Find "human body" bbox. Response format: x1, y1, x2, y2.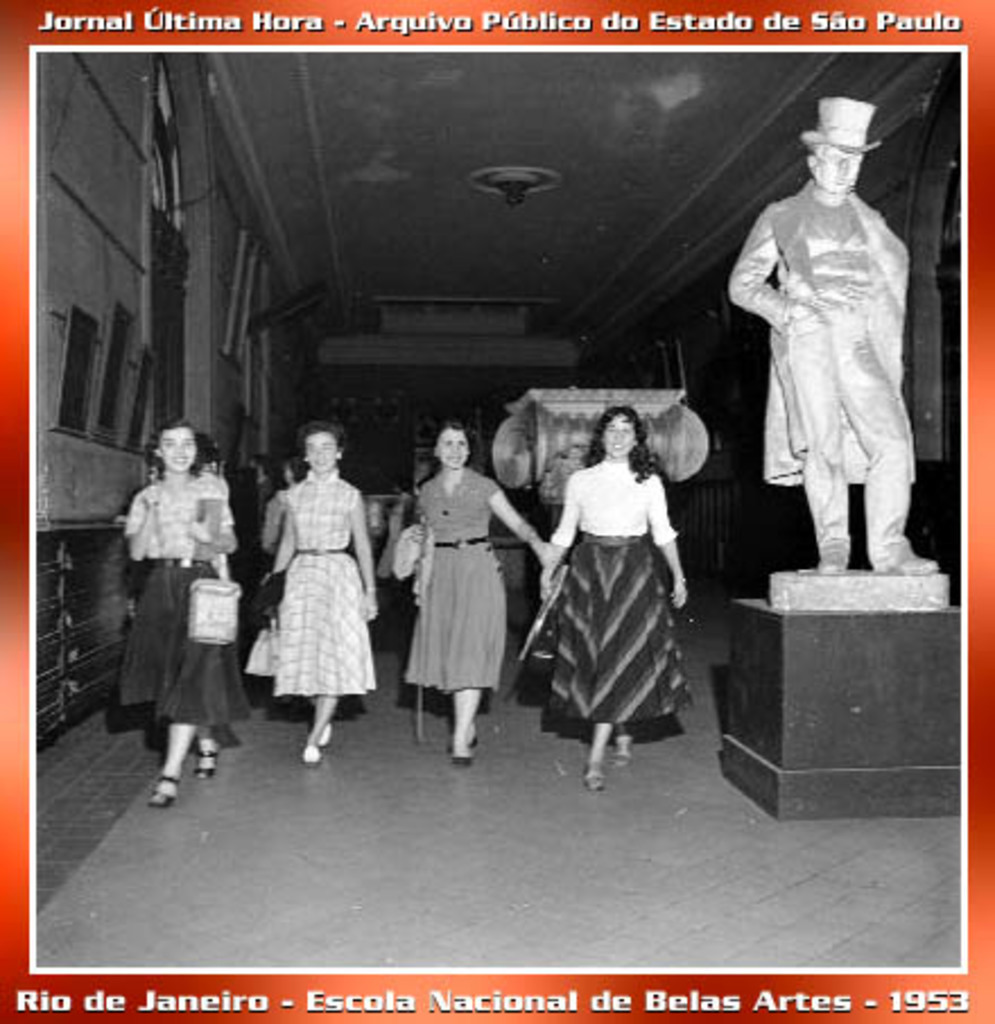
258, 488, 285, 554.
